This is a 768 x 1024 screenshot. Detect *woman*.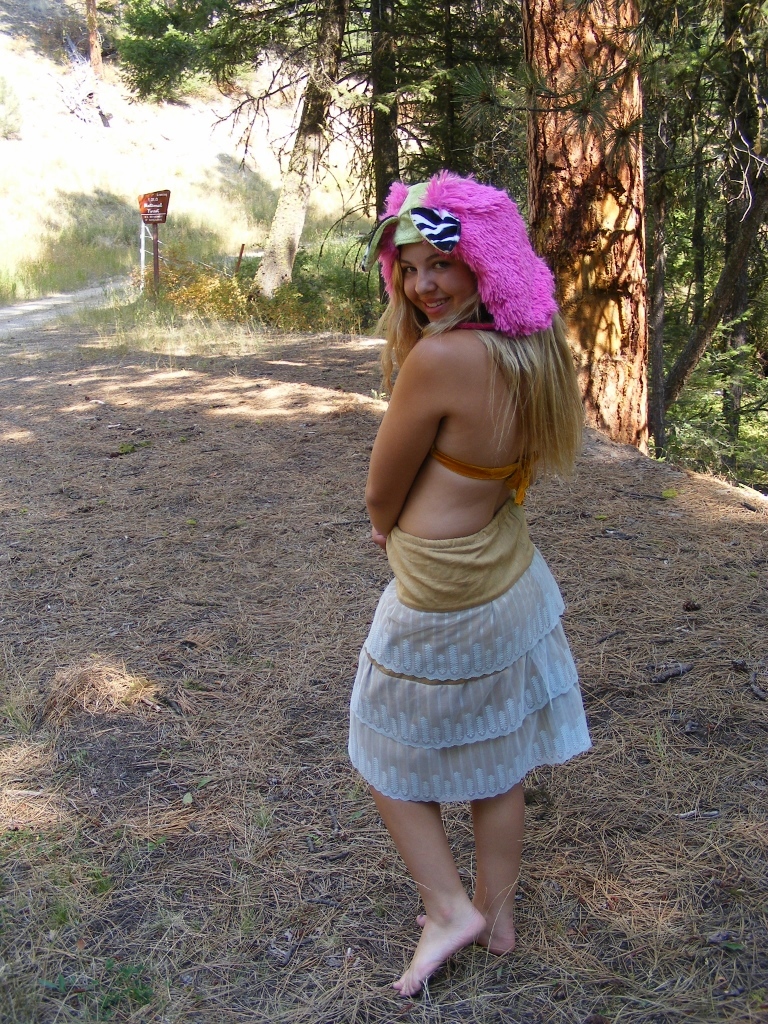
bbox=(334, 176, 600, 1010).
